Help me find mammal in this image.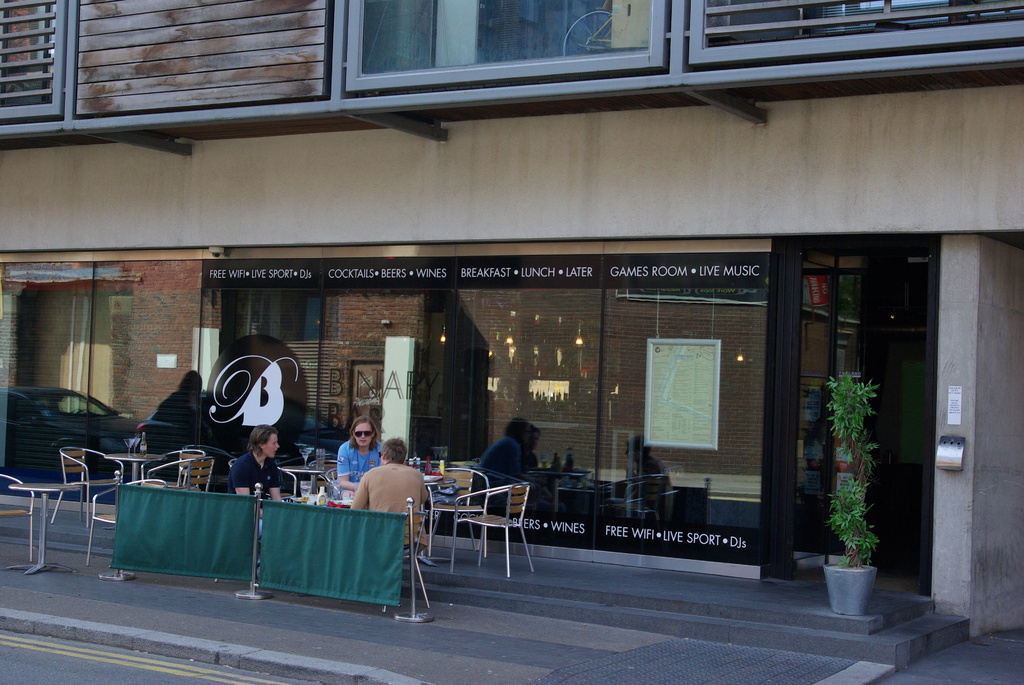
Found it: (220, 426, 279, 501).
